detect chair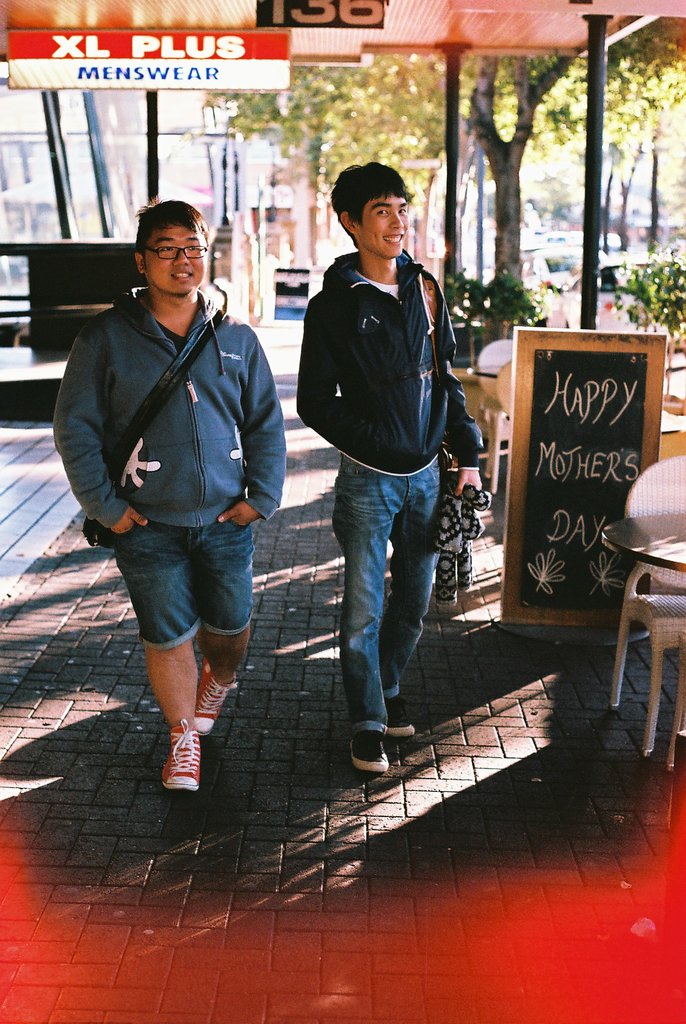
(589, 483, 685, 766)
